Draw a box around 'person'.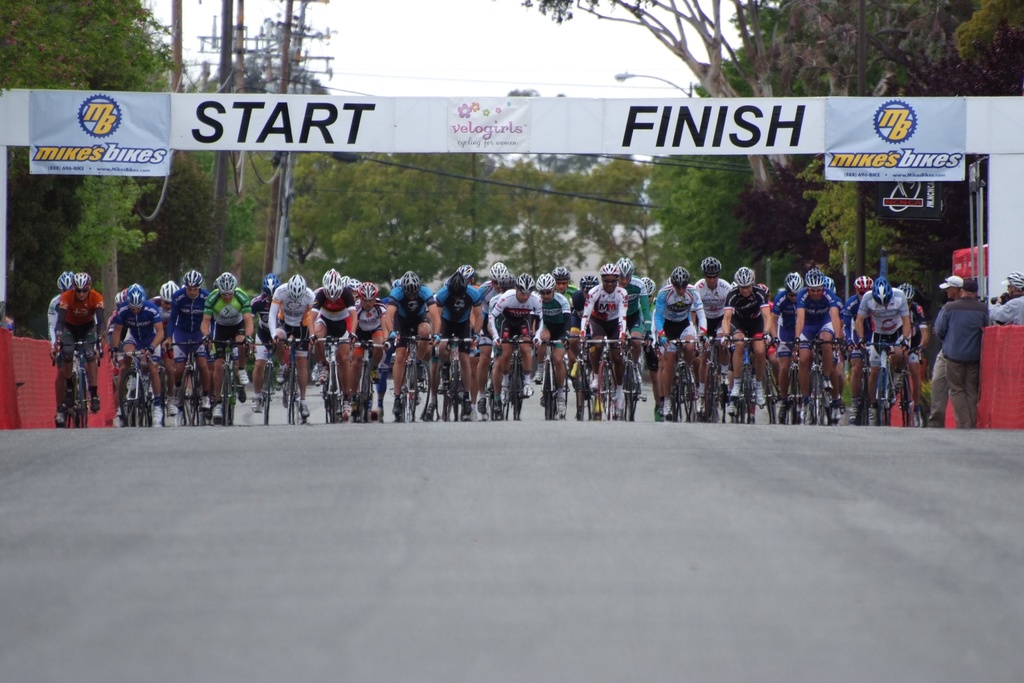
311:268:361:414.
